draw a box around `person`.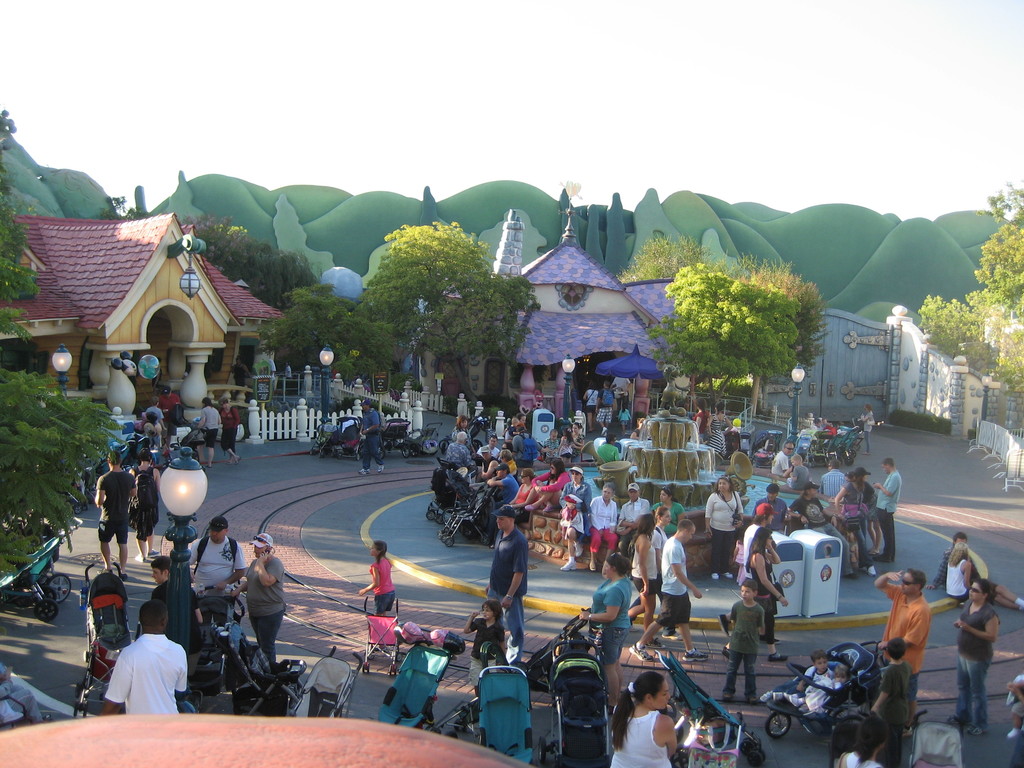
(x1=147, y1=553, x2=205, y2=676).
